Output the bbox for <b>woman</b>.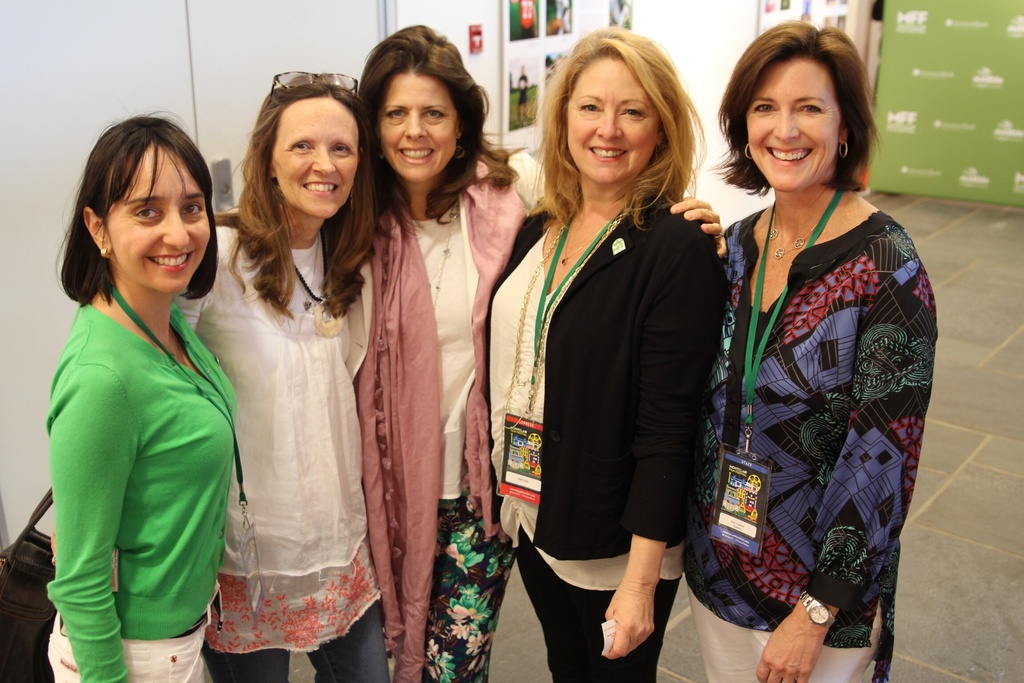
bbox=(42, 106, 240, 682).
